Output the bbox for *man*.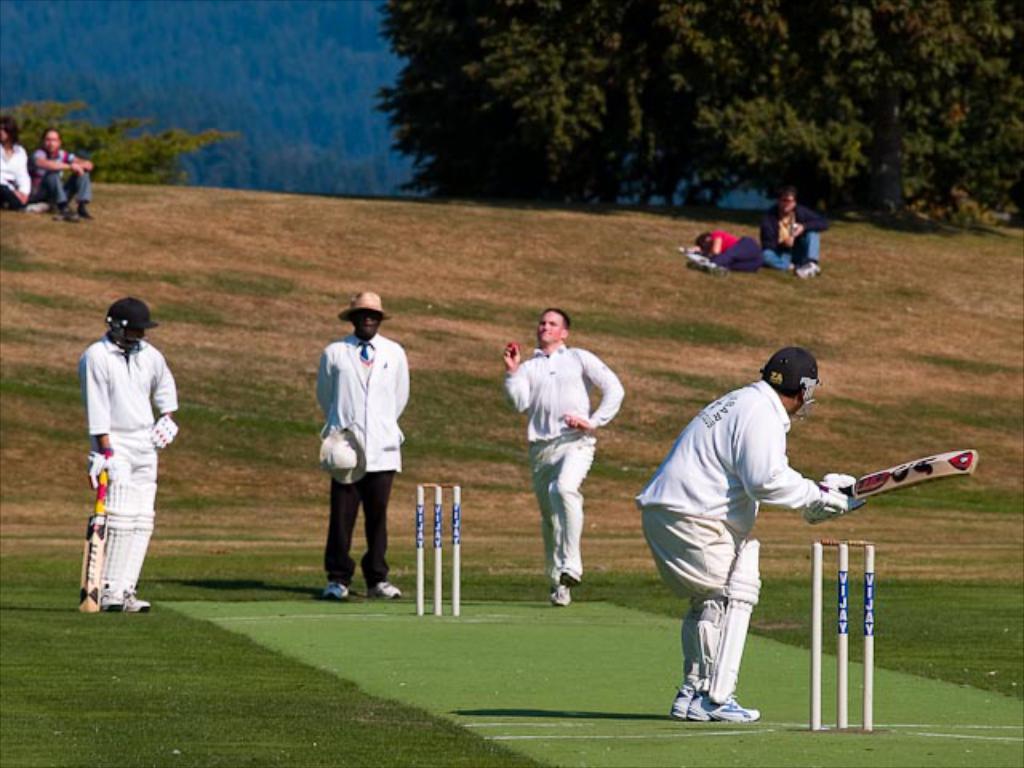
[x1=645, y1=306, x2=869, y2=723].
